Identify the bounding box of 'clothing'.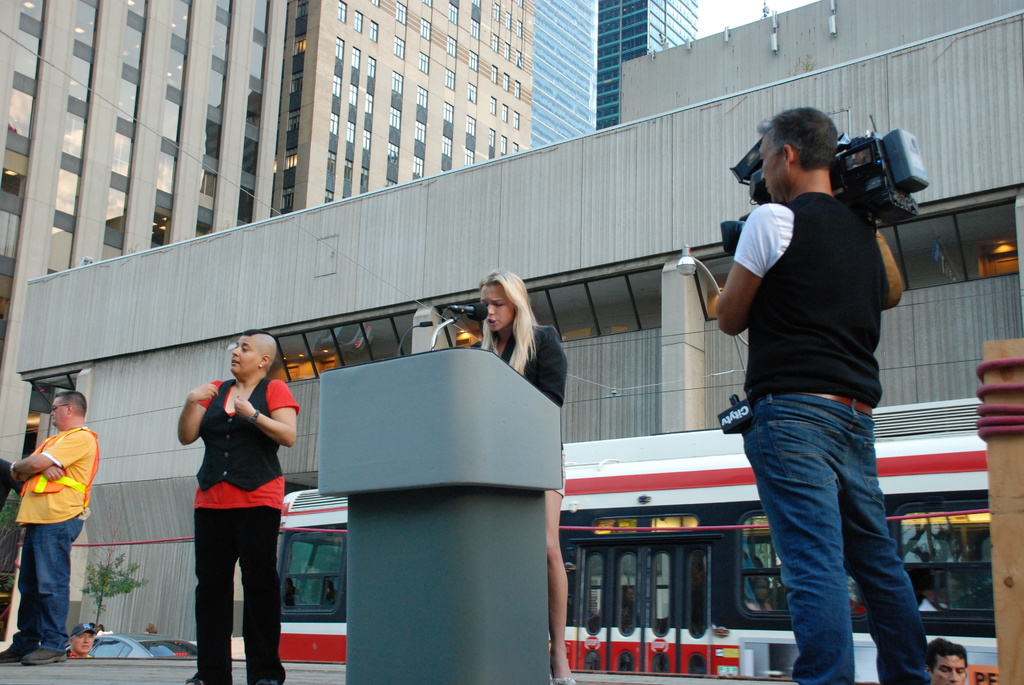
left=740, top=190, right=934, bottom=684.
